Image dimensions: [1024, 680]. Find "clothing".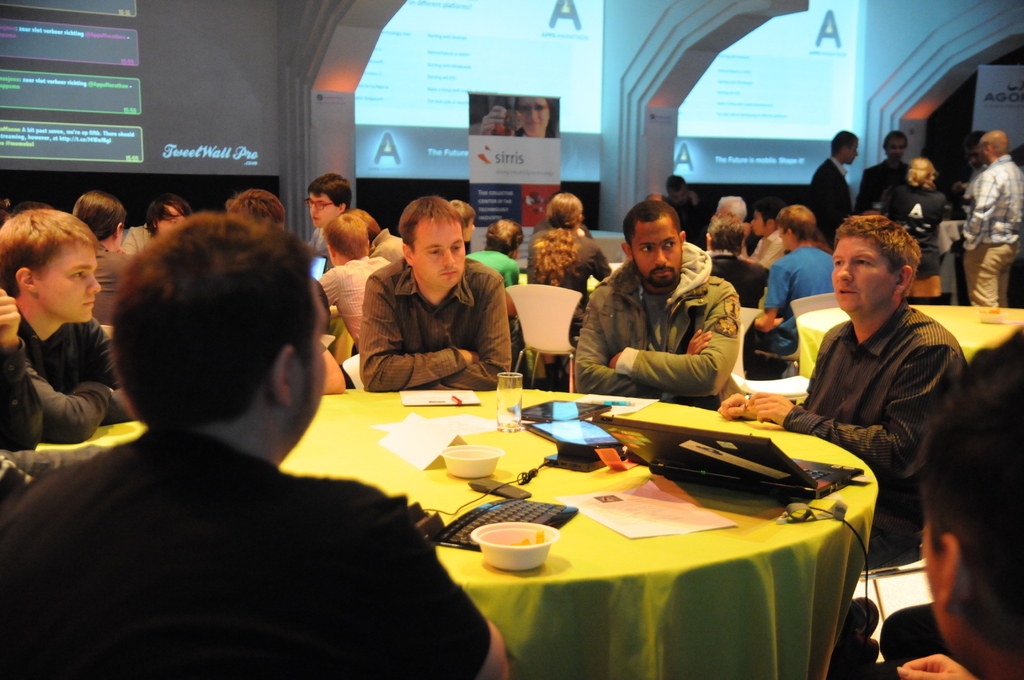
left=457, top=248, right=525, bottom=285.
